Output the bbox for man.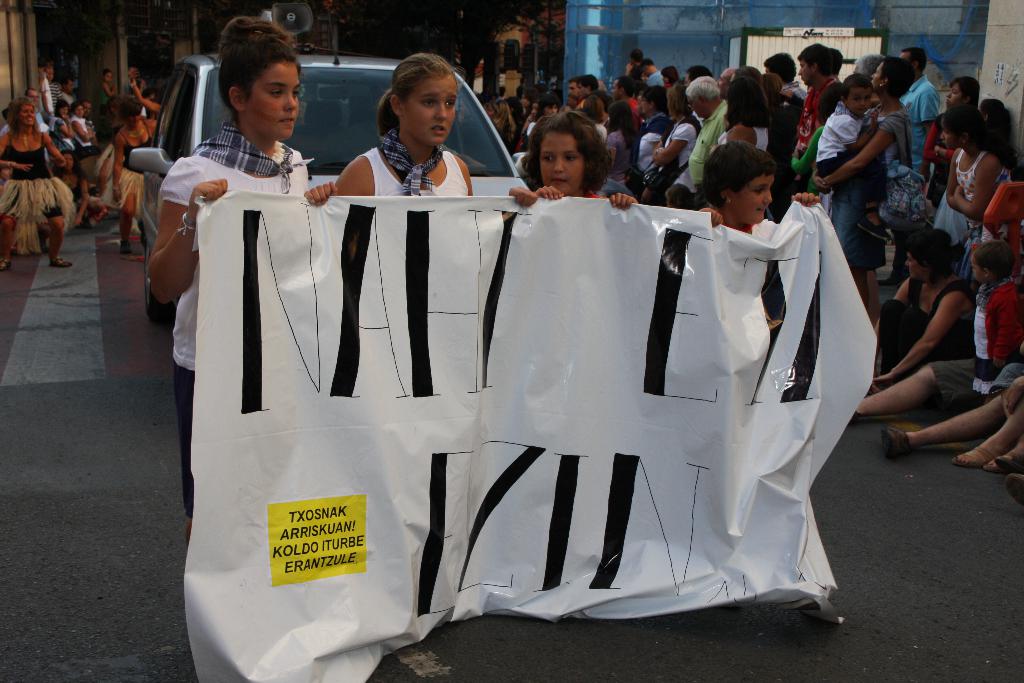
579:75:605:108.
